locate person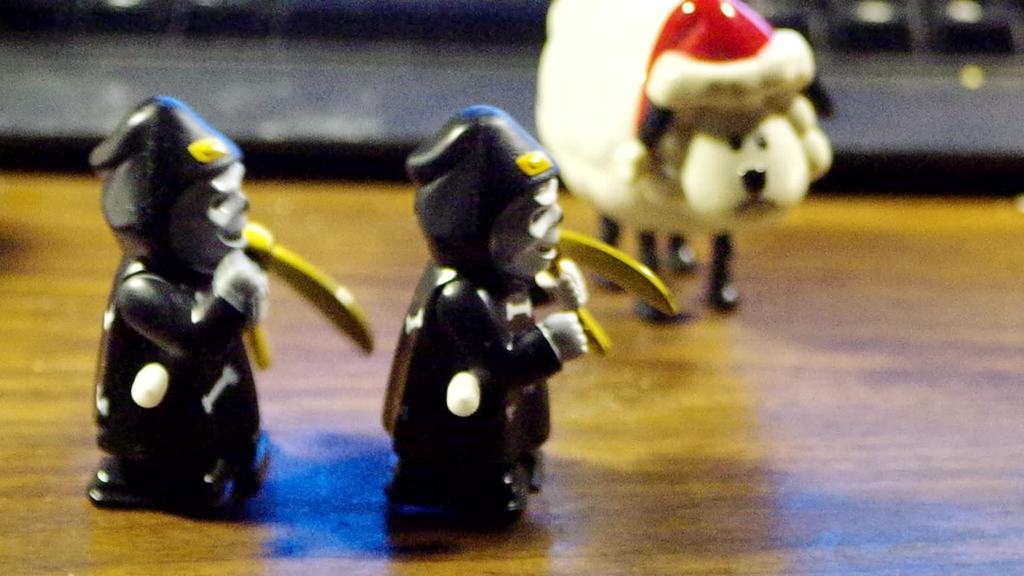
detection(380, 106, 587, 525)
